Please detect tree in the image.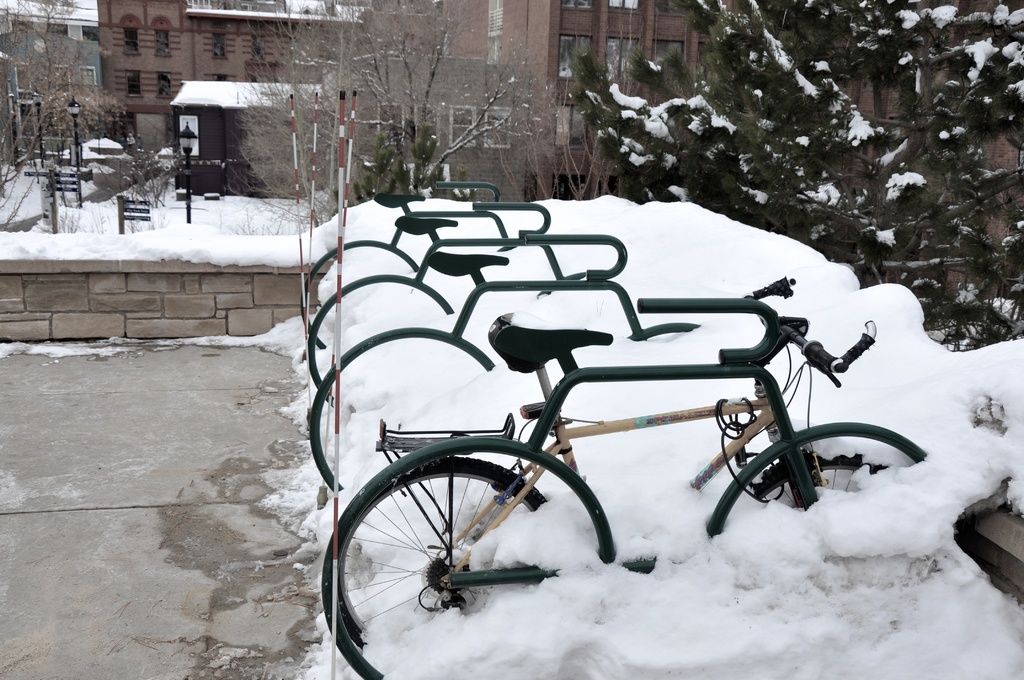
0/42/52/227.
